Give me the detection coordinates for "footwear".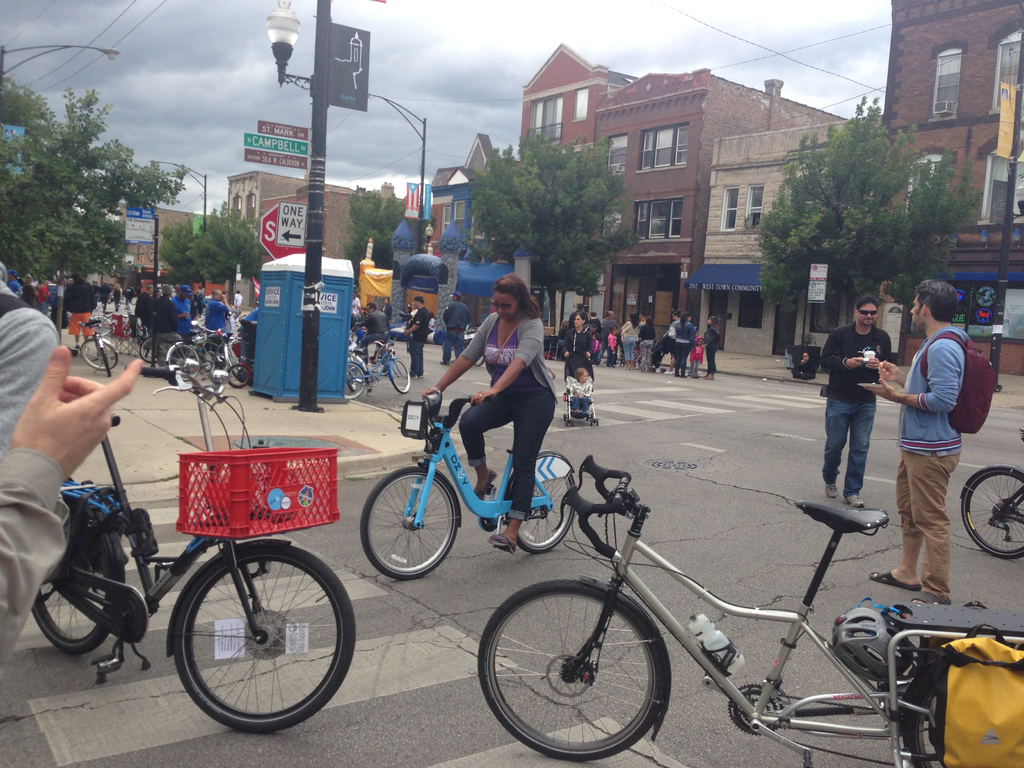
486:531:518:558.
